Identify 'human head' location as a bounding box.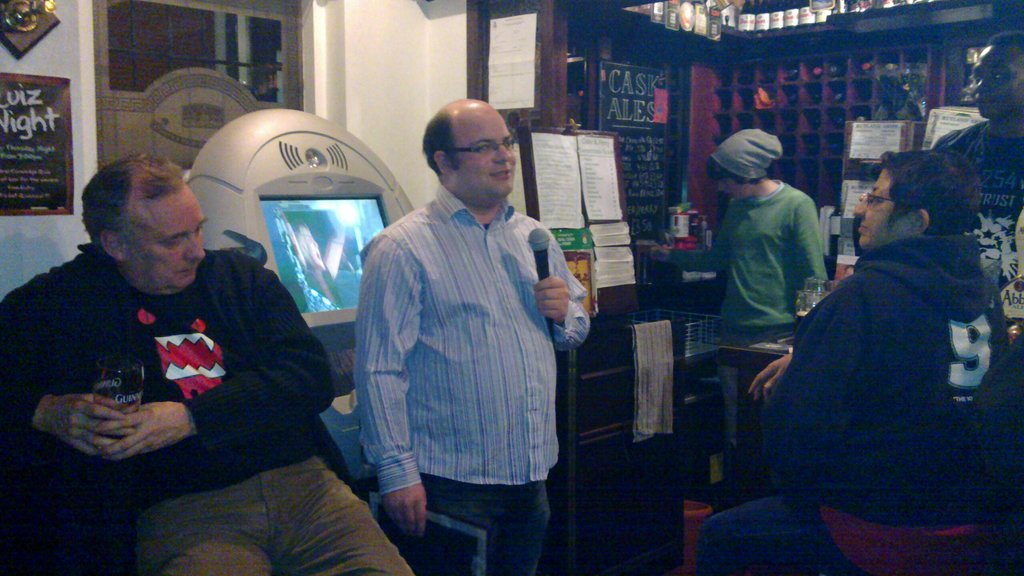
bbox=(78, 153, 205, 284).
